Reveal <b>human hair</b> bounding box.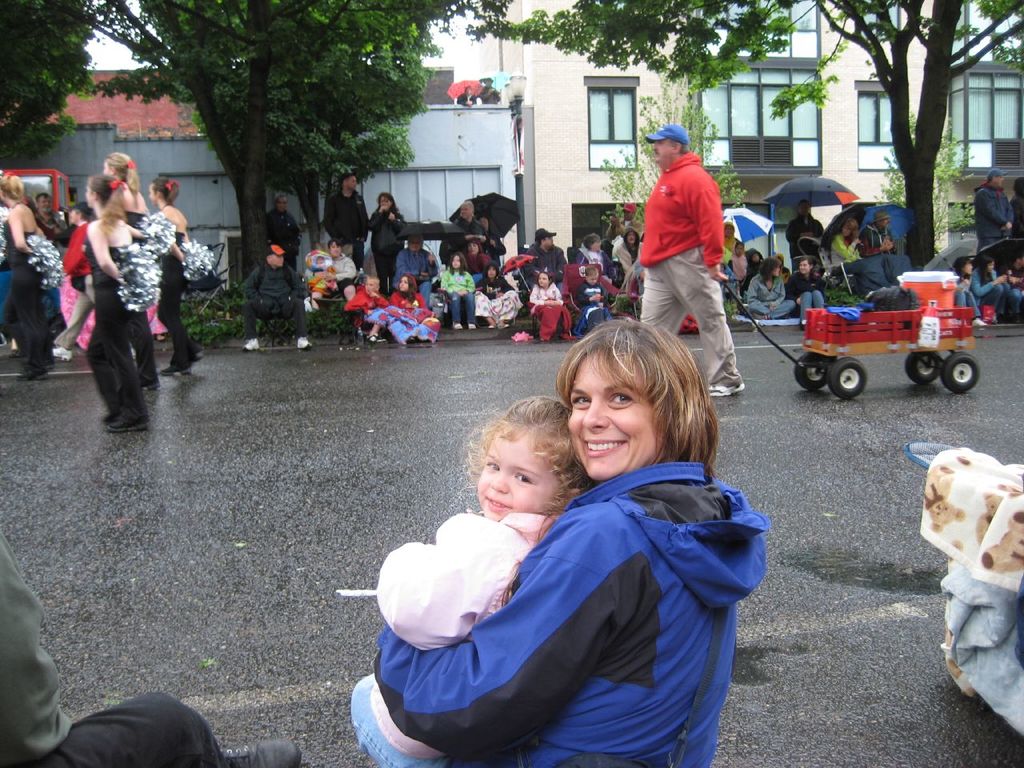
Revealed: [150, 175, 179, 205].
